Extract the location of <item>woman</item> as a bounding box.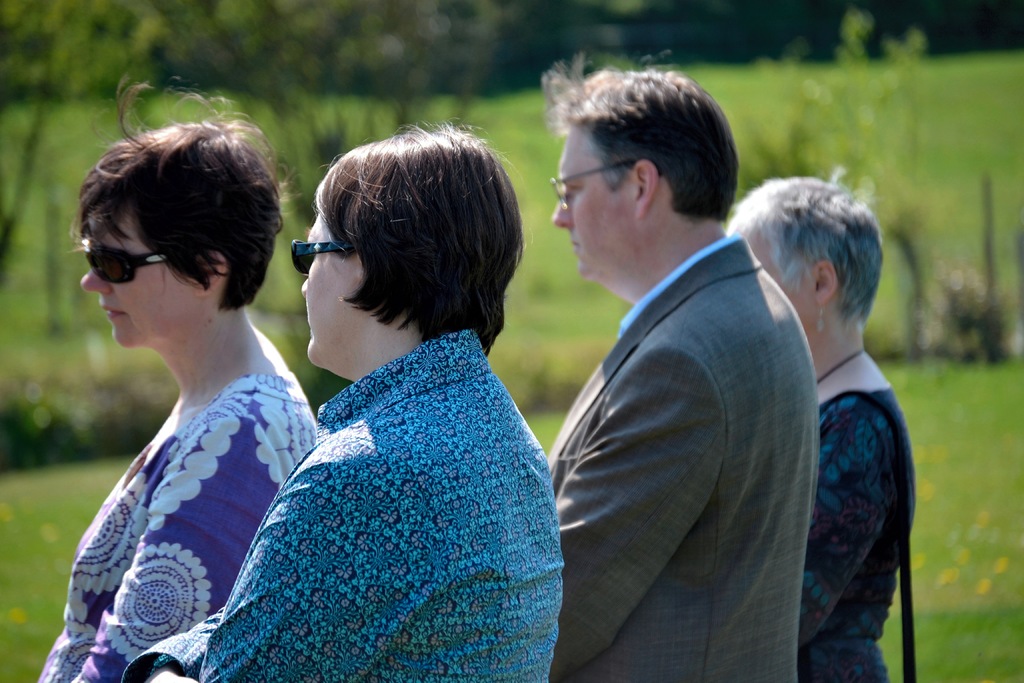
<bbox>37, 85, 316, 682</bbox>.
